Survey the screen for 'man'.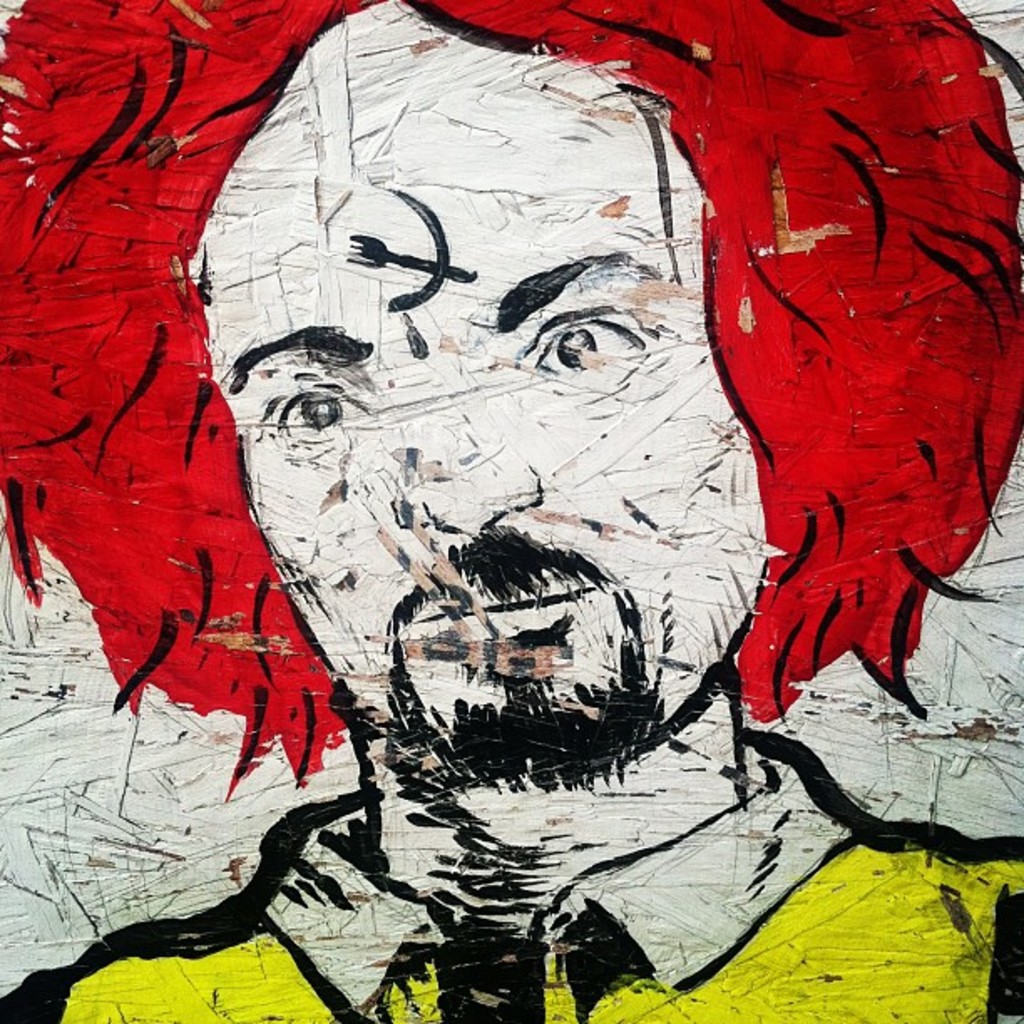
Survey found: left=82, top=50, right=965, bottom=912.
